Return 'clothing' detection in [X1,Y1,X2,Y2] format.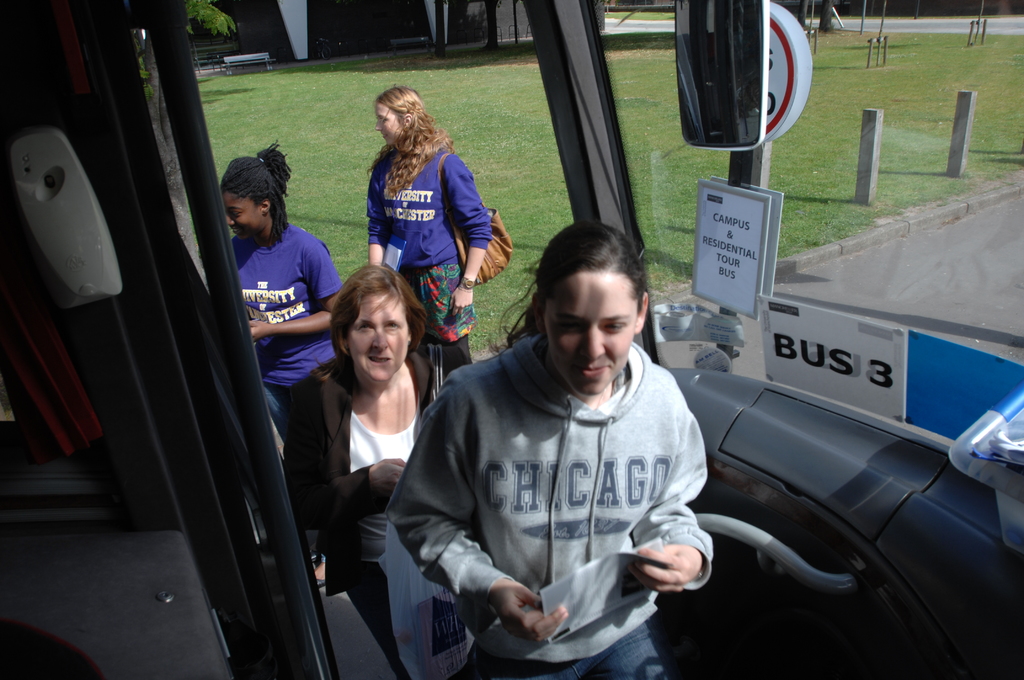
[273,350,457,679].
